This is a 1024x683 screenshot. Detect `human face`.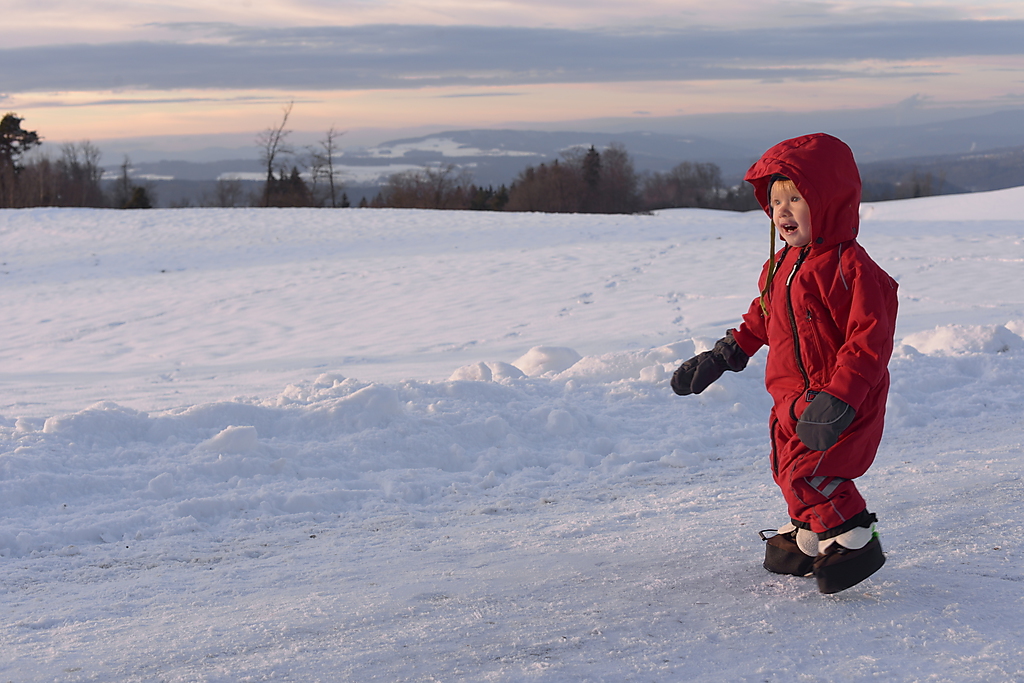
768:185:808:245.
